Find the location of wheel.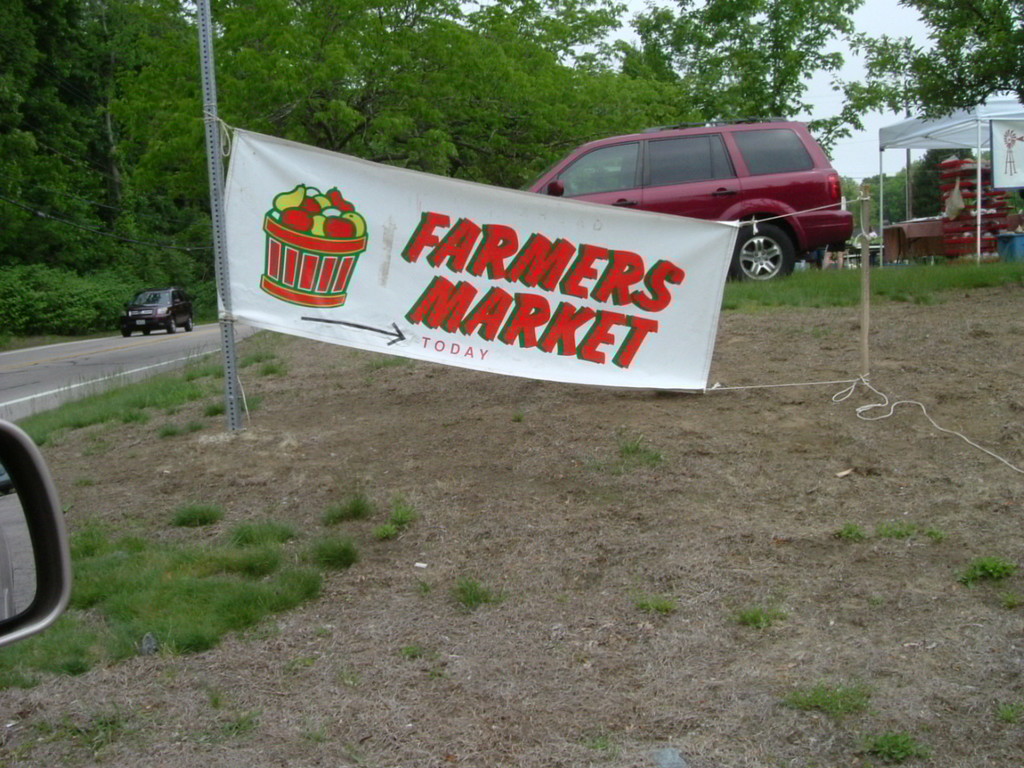
Location: rect(185, 317, 193, 330).
